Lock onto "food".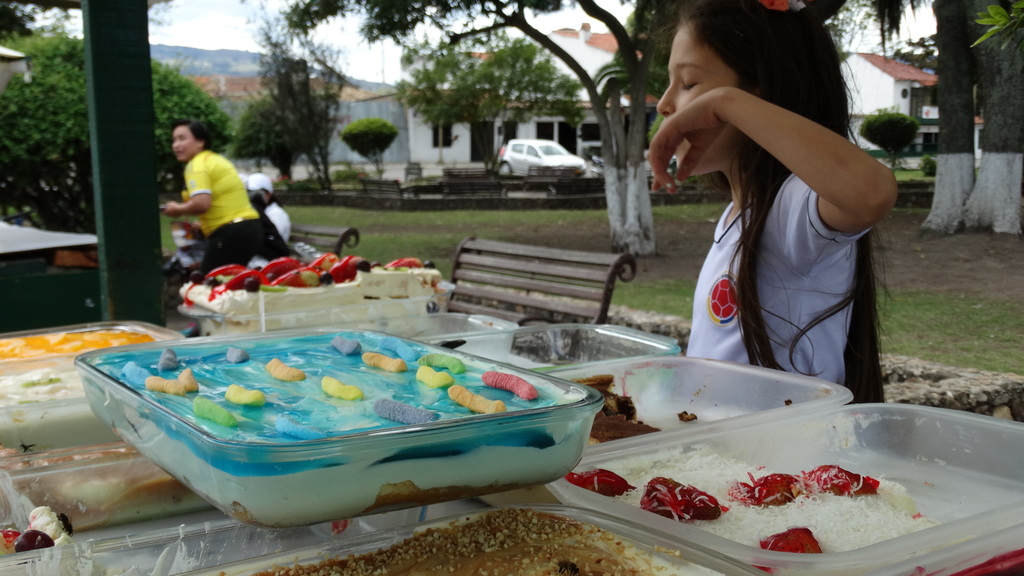
Locked: (x1=764, y1=529, x2=824, y2=551).
